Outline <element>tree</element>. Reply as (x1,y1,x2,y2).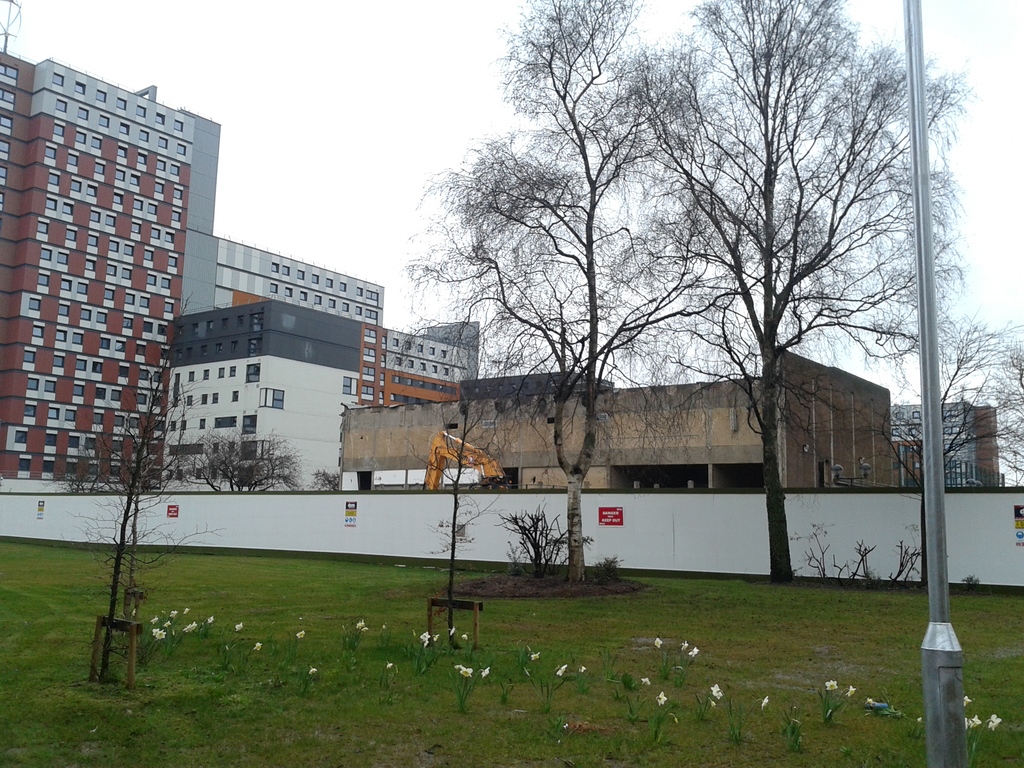
(49,331,170,710).
